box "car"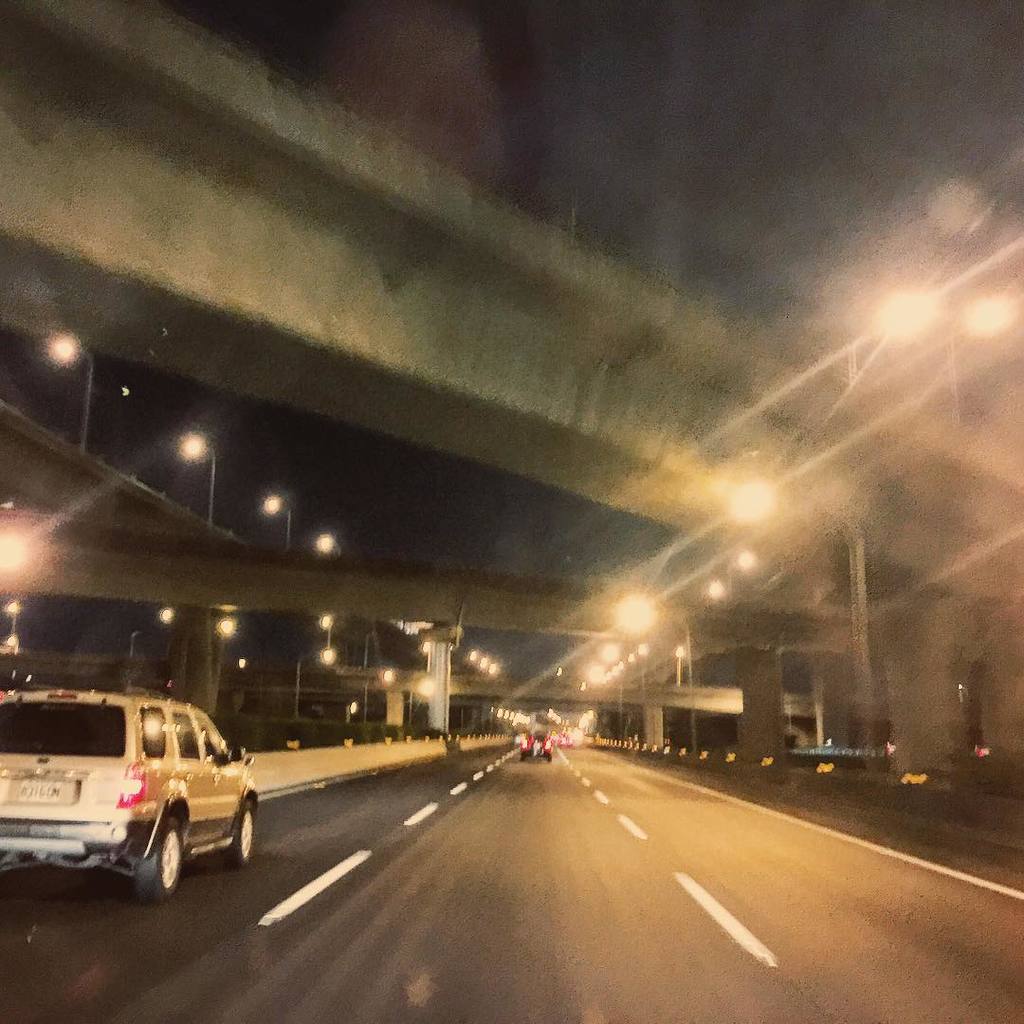
<region>0, 677, 267, 904</region>
